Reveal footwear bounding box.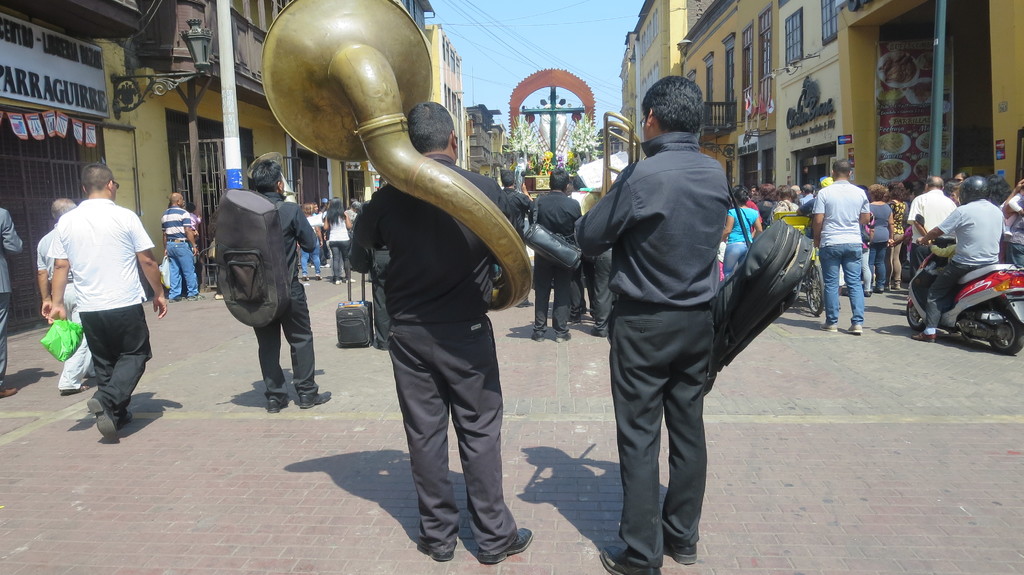
Revealed: (113, 407, 135, 423).
